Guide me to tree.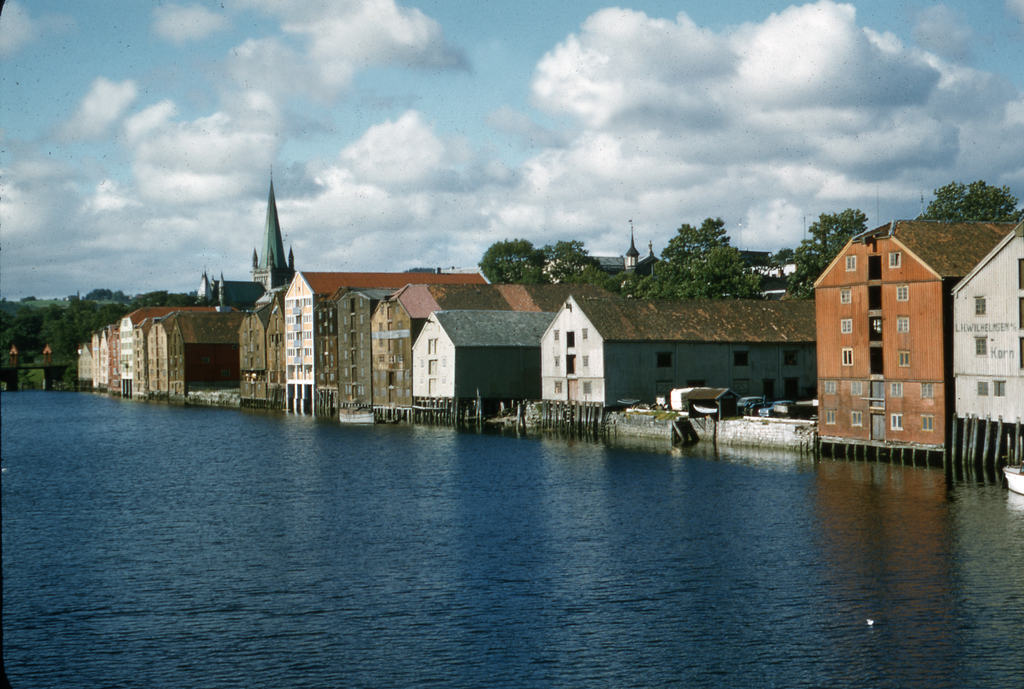
Guidance: region(0, 300, 45, 347).
